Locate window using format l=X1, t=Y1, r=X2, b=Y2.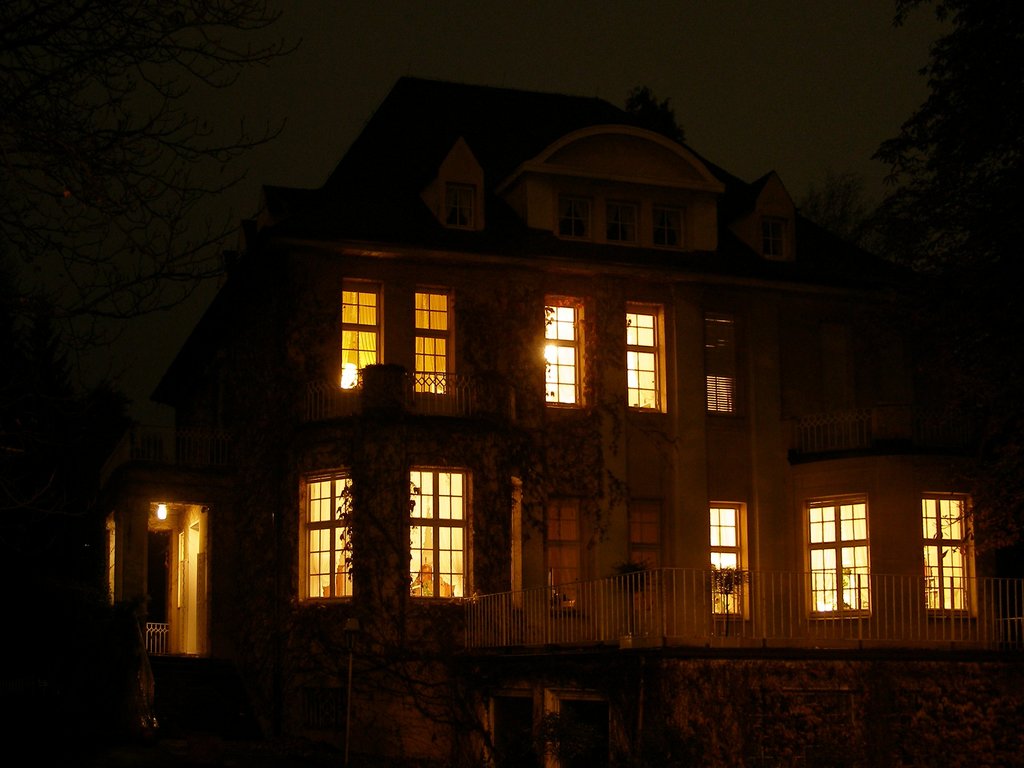
l=703, t=498, r=751, b=626.
